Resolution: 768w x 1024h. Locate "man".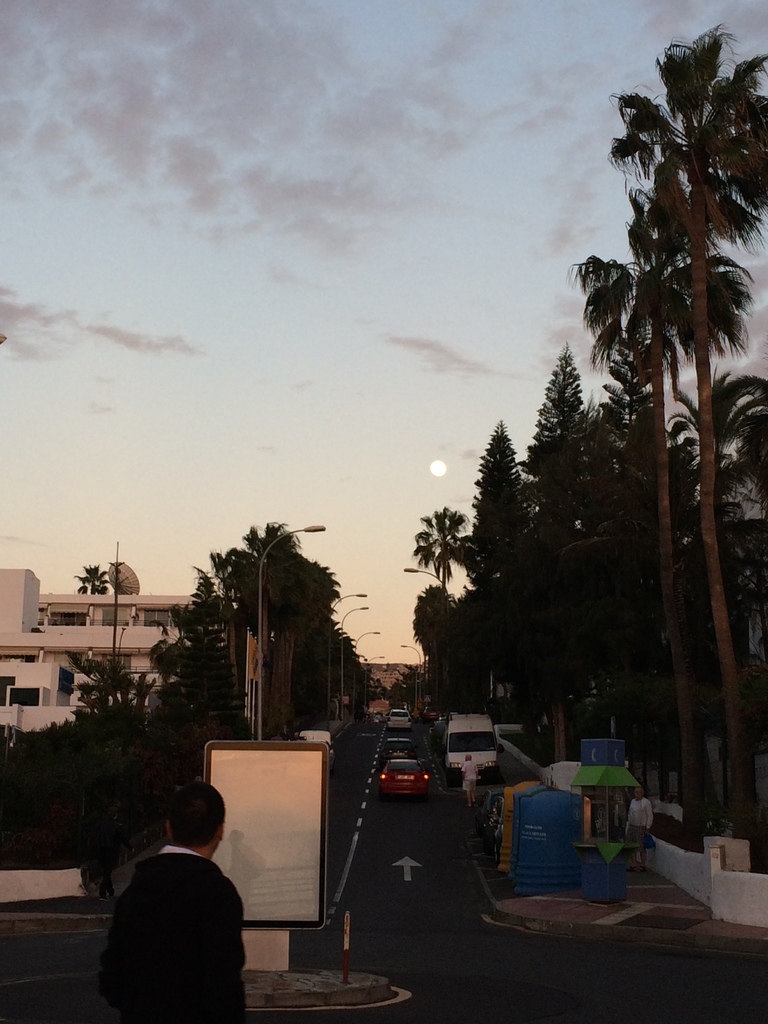
box=[92, 781, 256, 1023].
